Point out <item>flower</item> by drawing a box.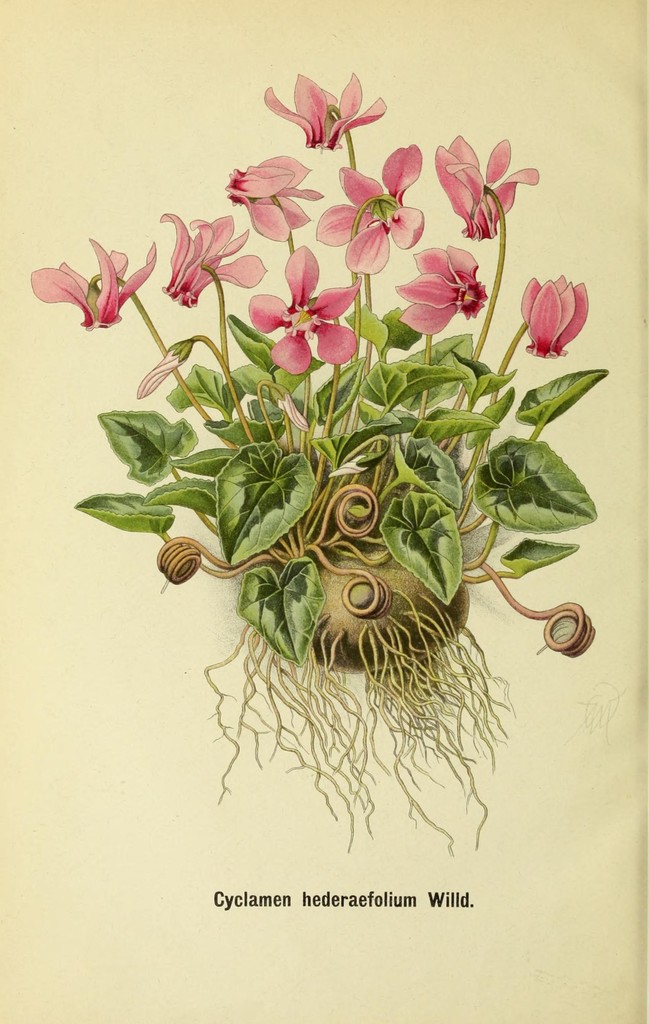
x1=263 y1=58 x2=390 y2=166.
